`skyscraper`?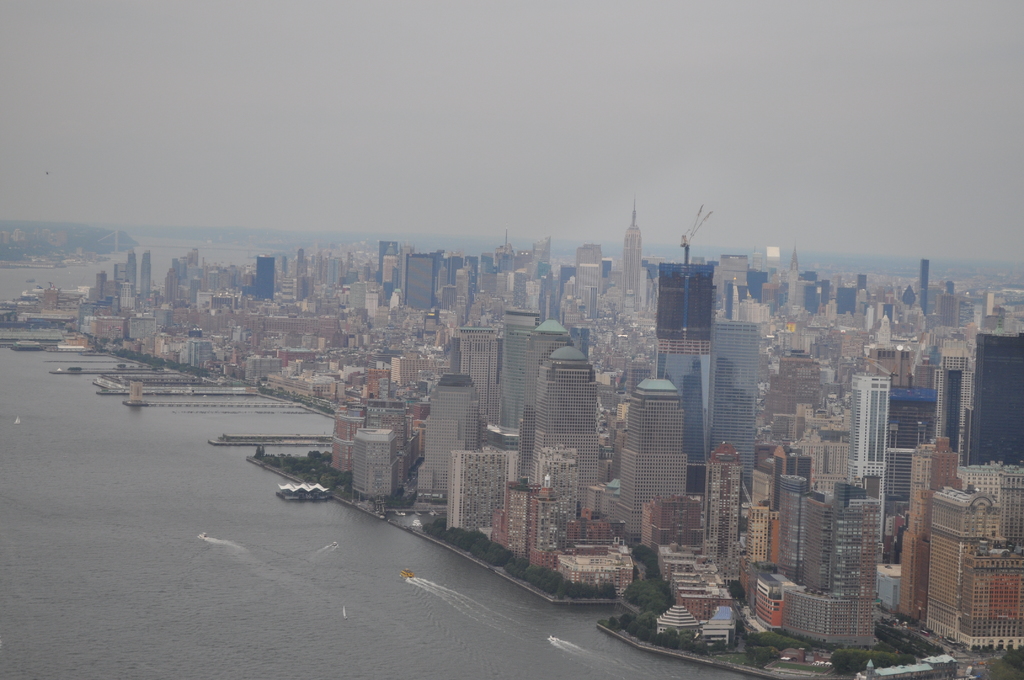
BBox(493, 477, 624, 569)
